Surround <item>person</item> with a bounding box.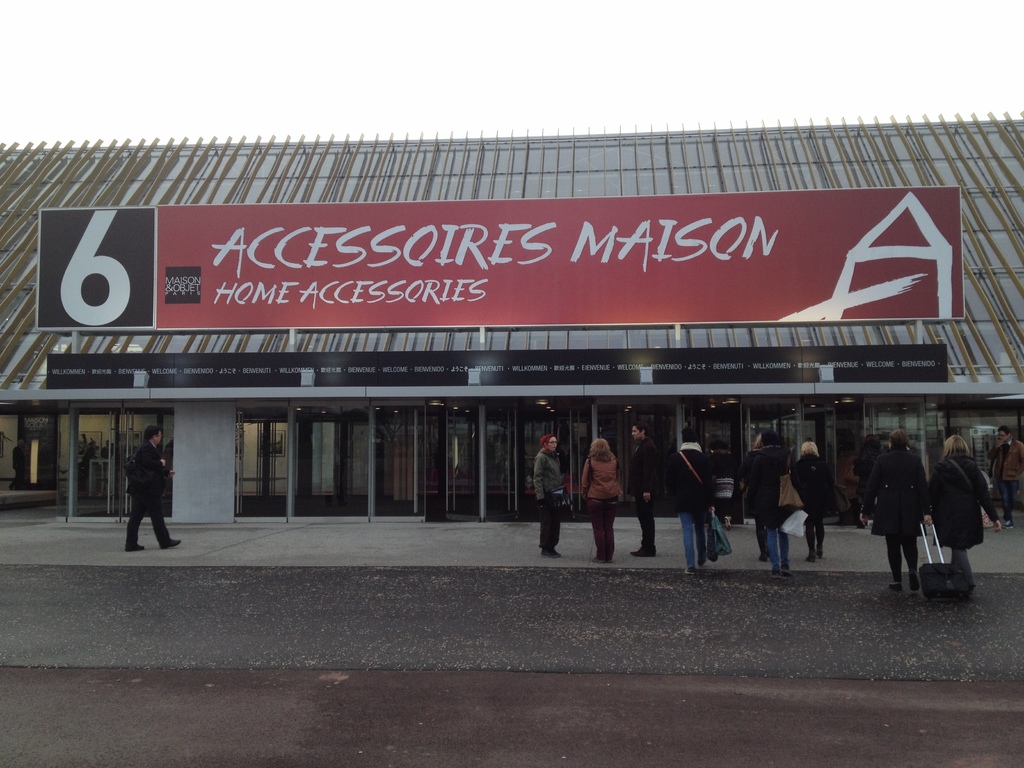
x1=667, y1=431, x2=717, y2=581.
